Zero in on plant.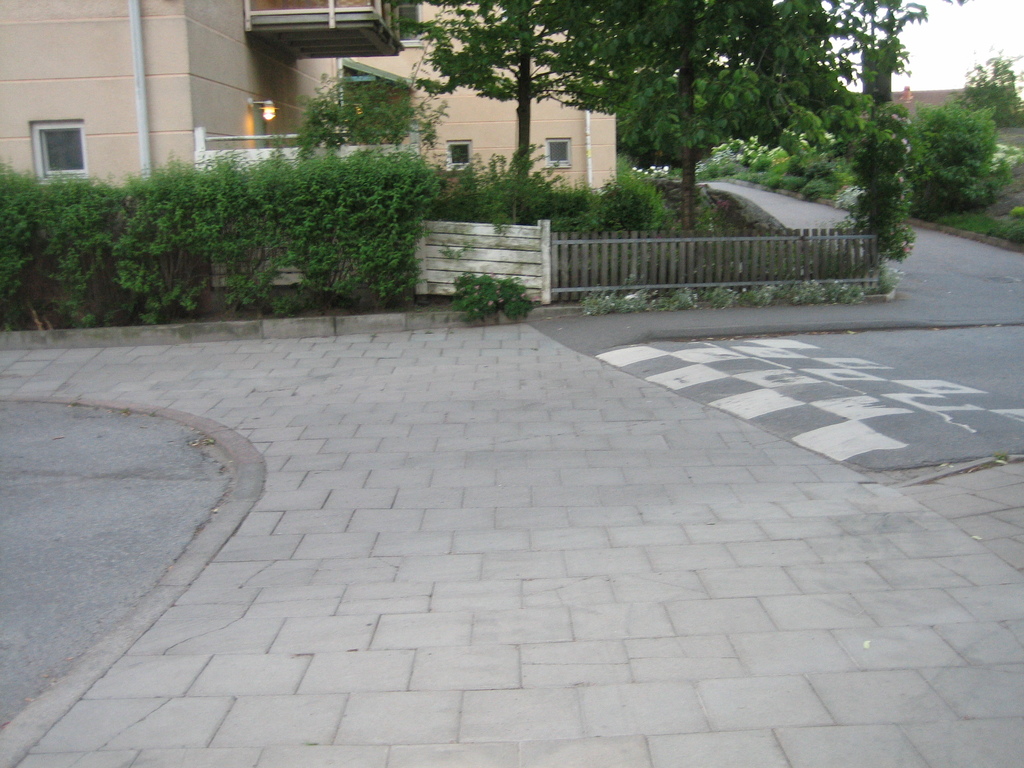
Zeroed in: [782,270,833,302].
